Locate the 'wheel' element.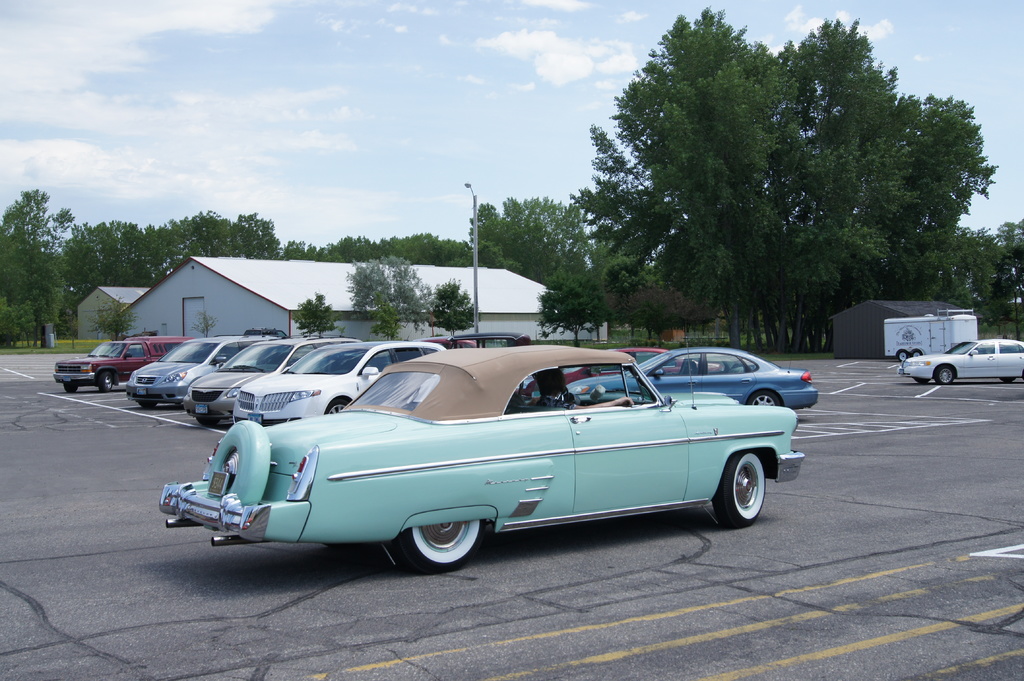
Element bbox: 96/364/120/405.
